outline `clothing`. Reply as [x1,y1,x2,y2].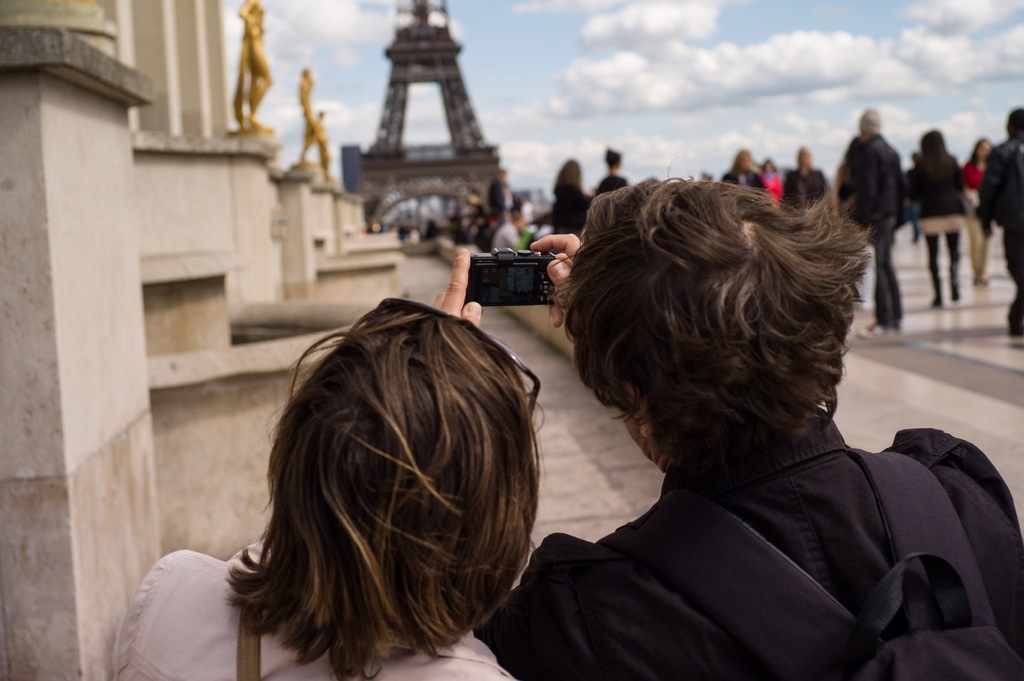
[475,426,1023,680].
